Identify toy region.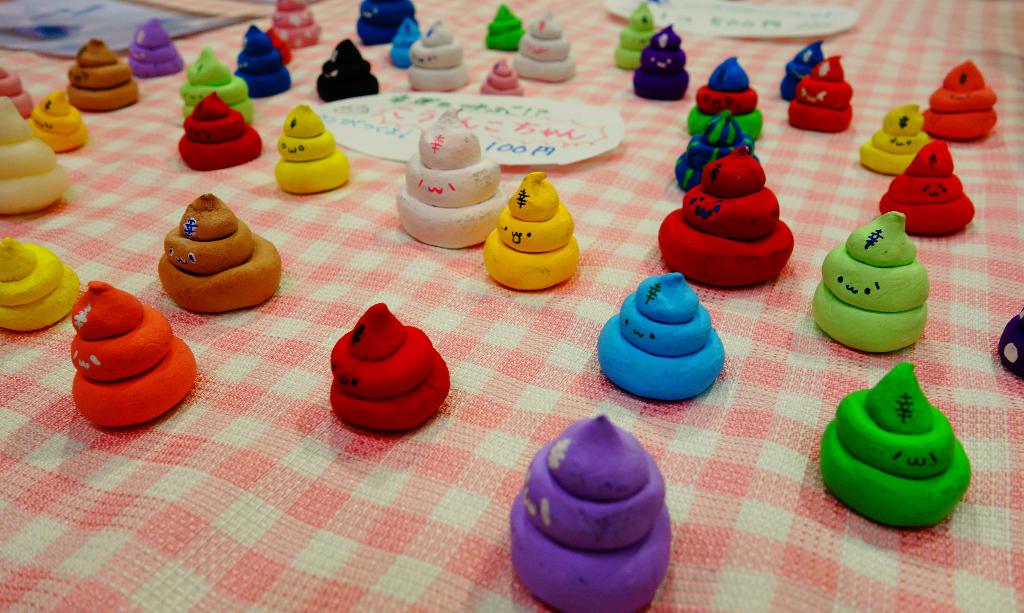
Region: 25:85:81:157.
